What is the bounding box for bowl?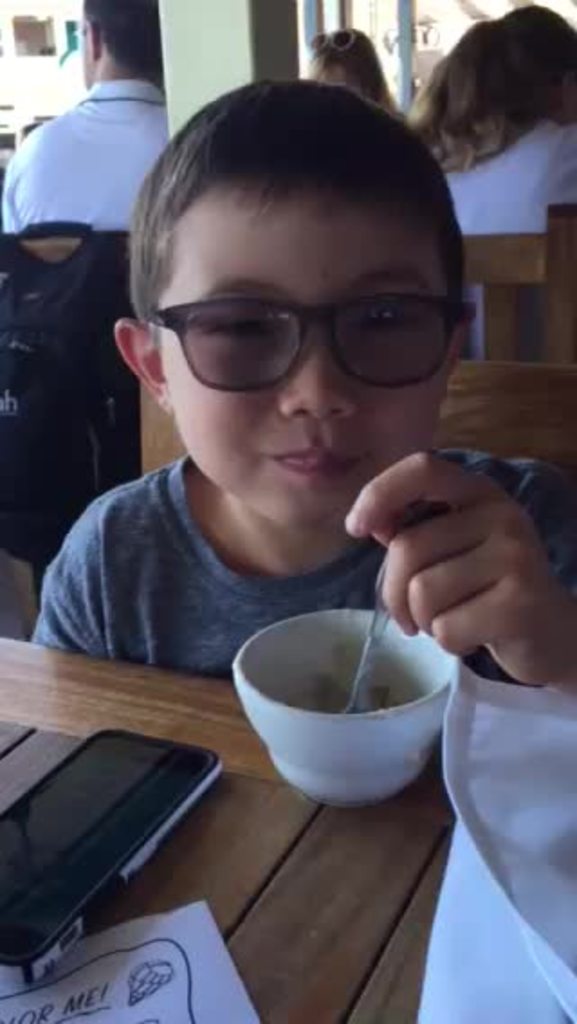
<box>227,617,463,799</box>.
